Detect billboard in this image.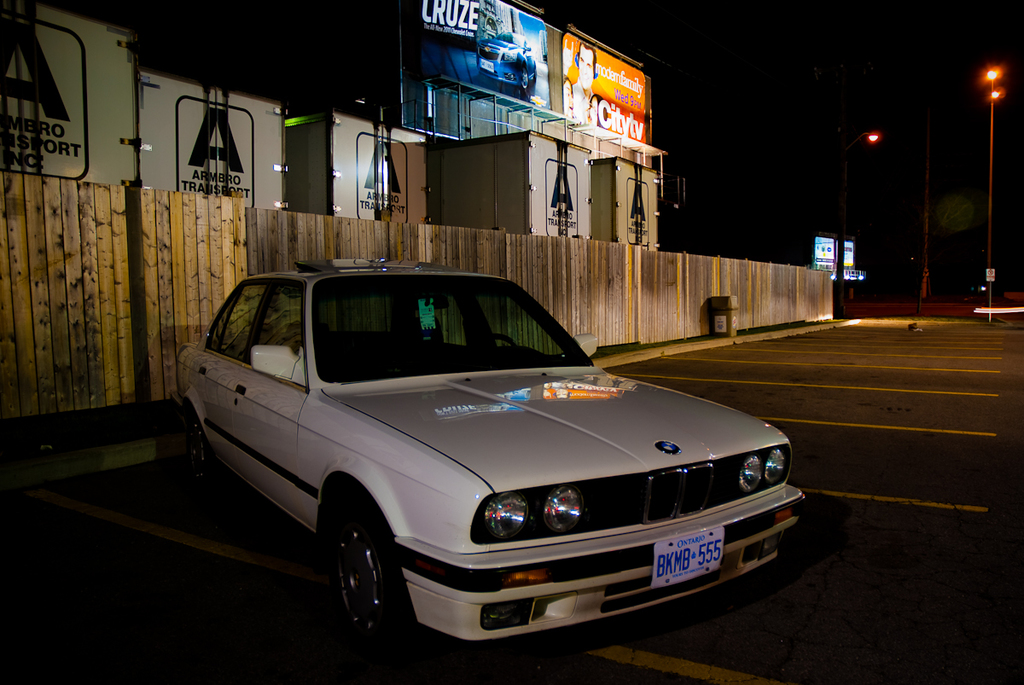
Detection: crop(402, 0, 554, 111).
